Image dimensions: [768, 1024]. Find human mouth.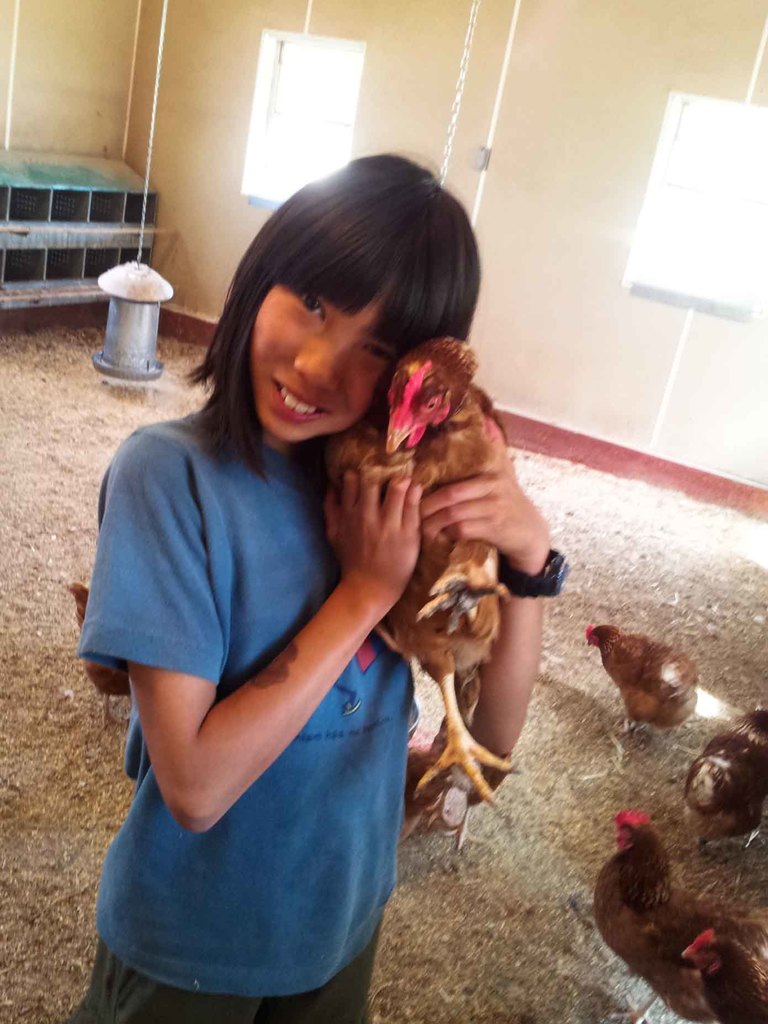
pyautogui.locateOnScreen(271, 378, 329, 420).
